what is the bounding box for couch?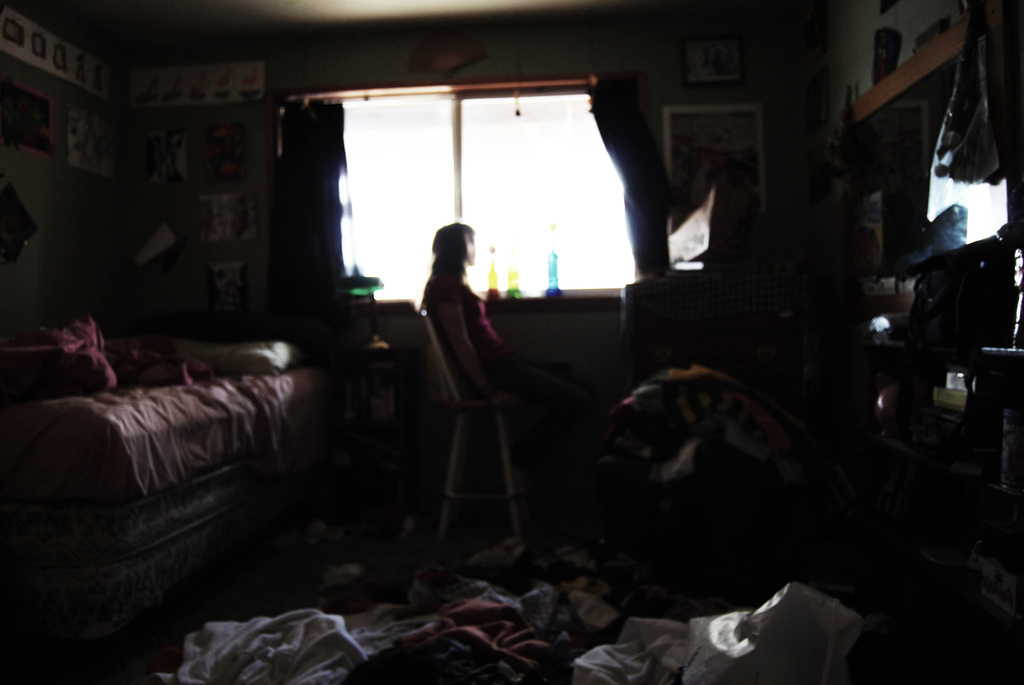
<box>13,274,333,615</box>.
